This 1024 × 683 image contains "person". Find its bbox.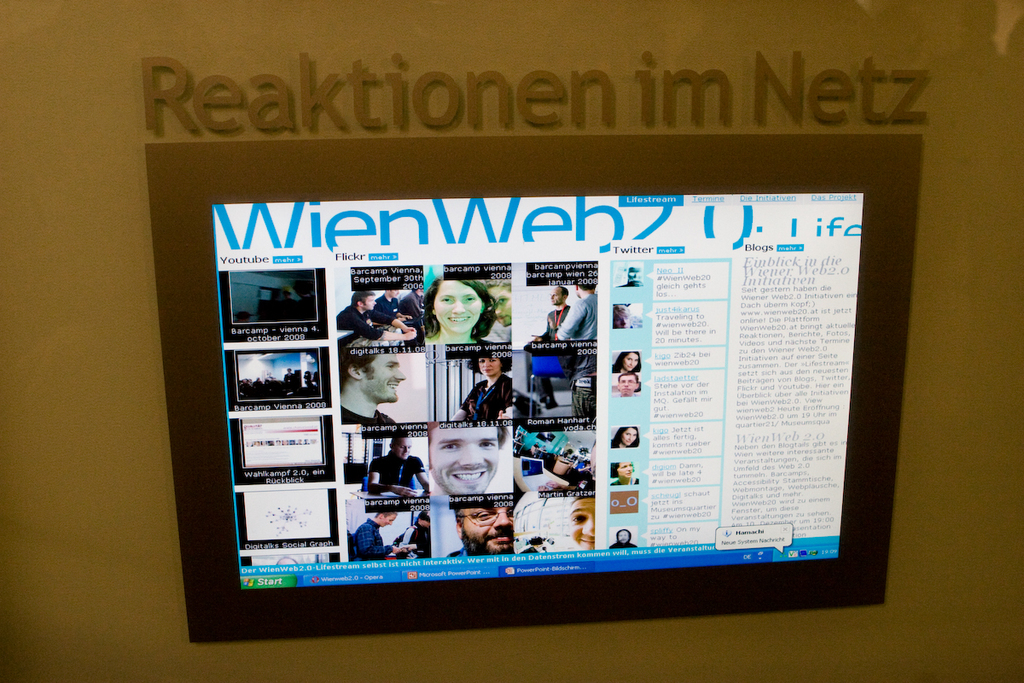
(left=352, top=511, right=403, bottom=563).
